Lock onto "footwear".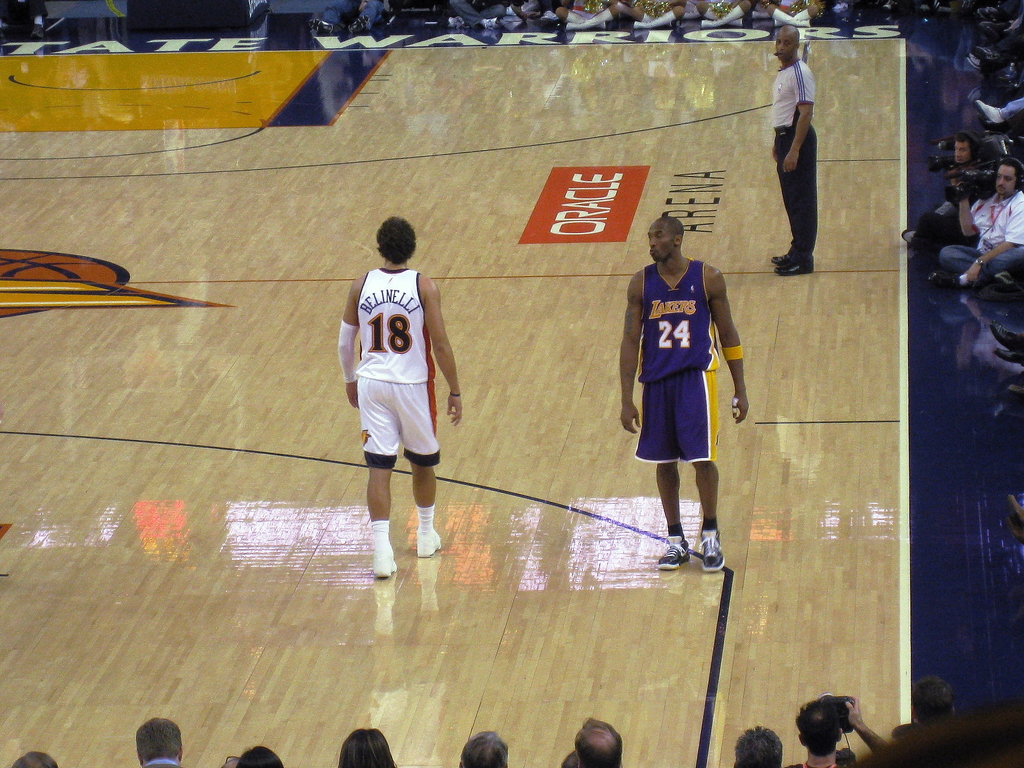
Locked: box(778, 260, 812, 272).
